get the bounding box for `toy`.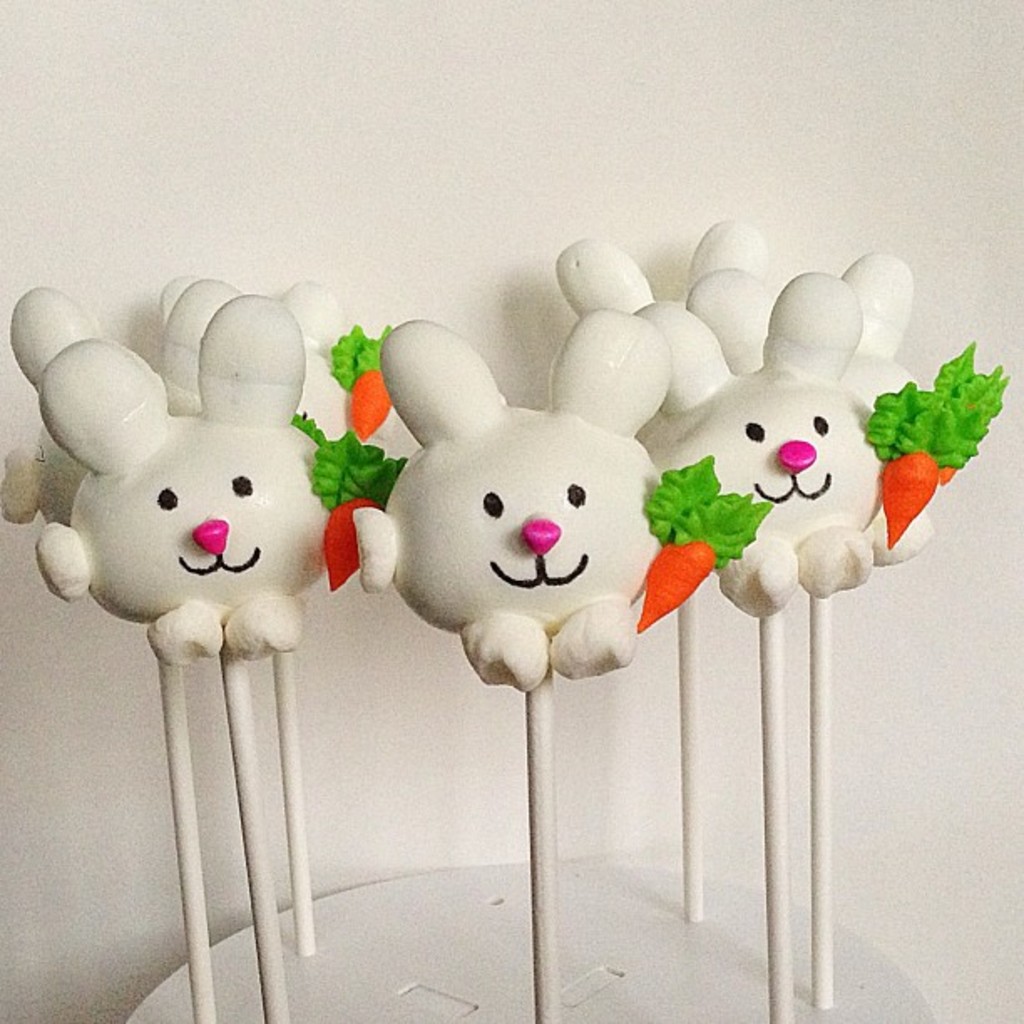
left=510, top=226, right=746, bottom=925.
